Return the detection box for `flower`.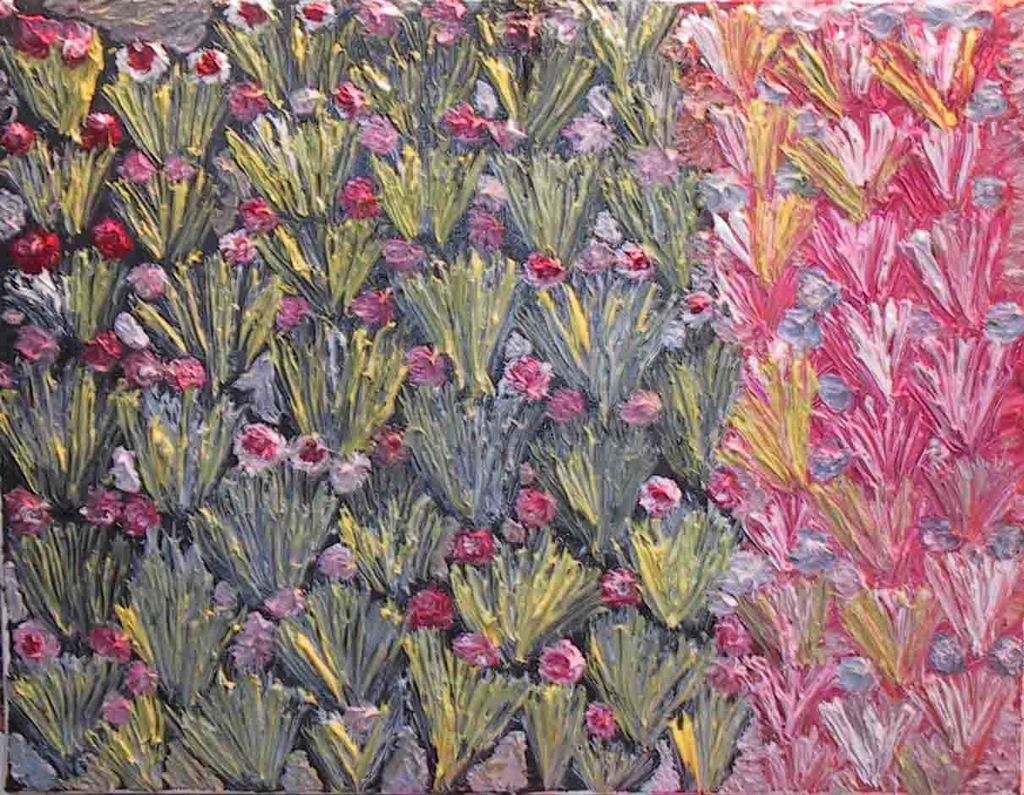
[127, 660, 158, 700].
